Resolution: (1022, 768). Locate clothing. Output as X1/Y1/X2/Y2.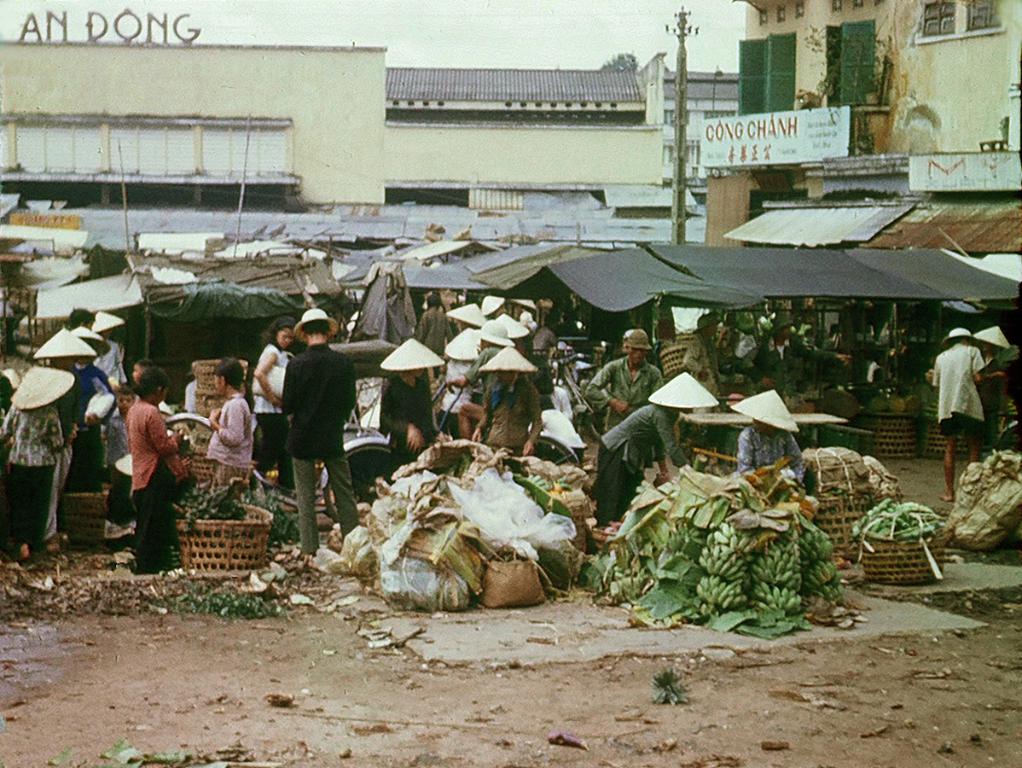
438/357/473/427.
